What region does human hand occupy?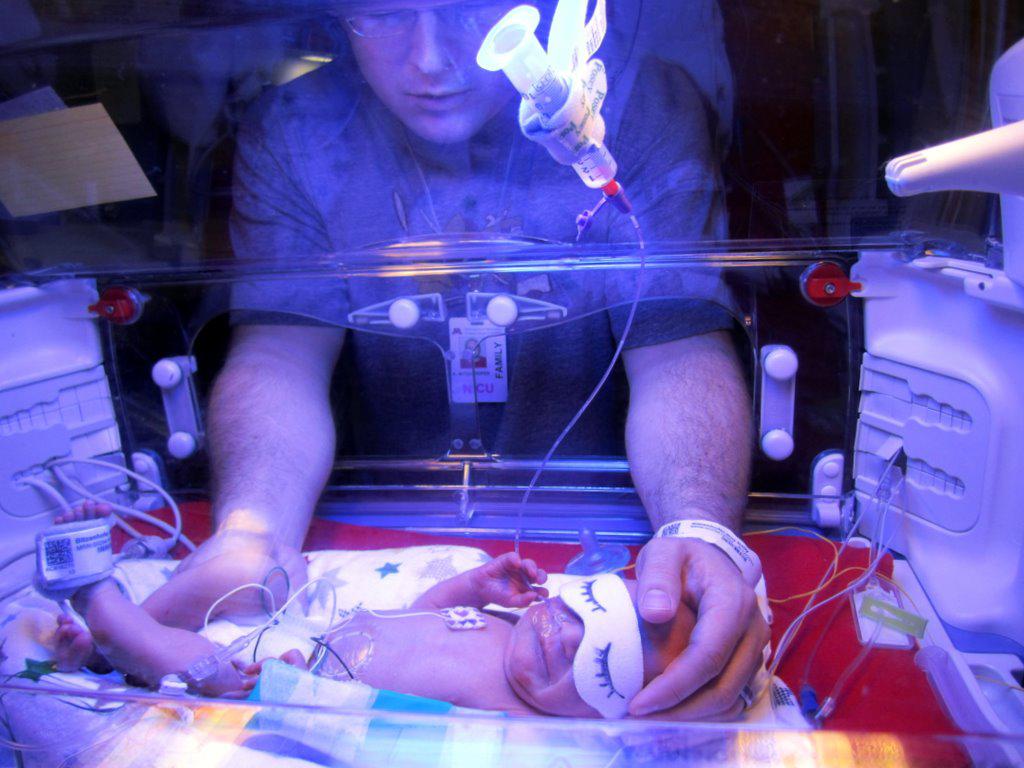
x1=619, y1=502, x2=766, y2=705.
